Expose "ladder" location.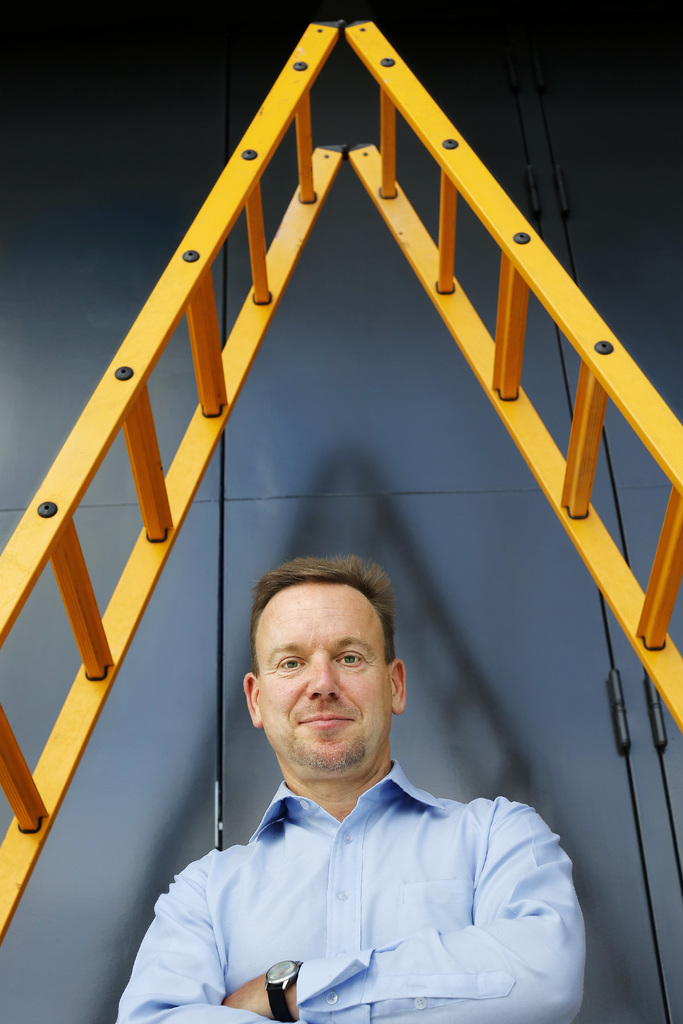
Exposed at Rect(0, 15, 351, 934).
